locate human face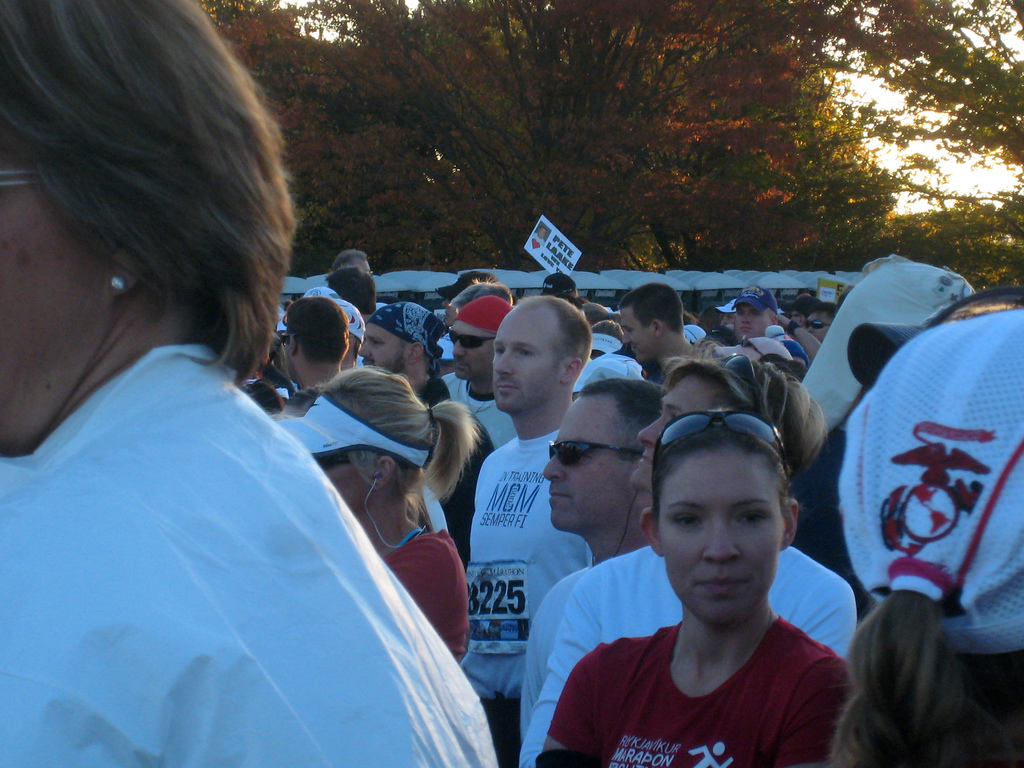
bbox=[279, 338, 292, 385]
